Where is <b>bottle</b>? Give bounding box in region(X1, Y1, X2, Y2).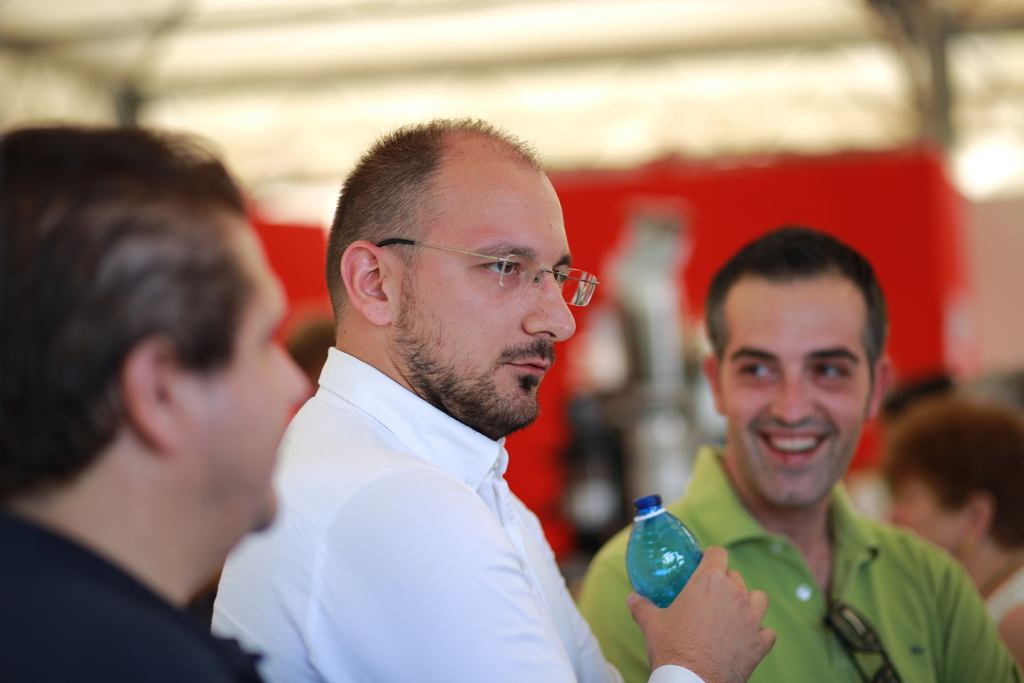
region(622, 494, 705, 609).
